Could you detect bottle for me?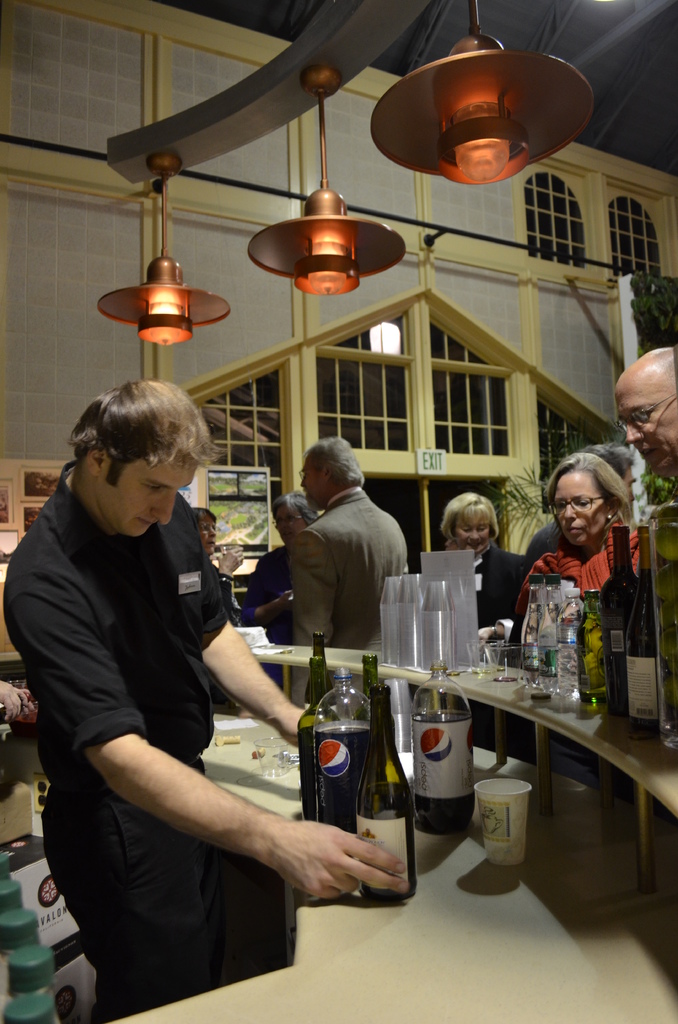
Detection result: Rect(585, 518, 644, 733).
